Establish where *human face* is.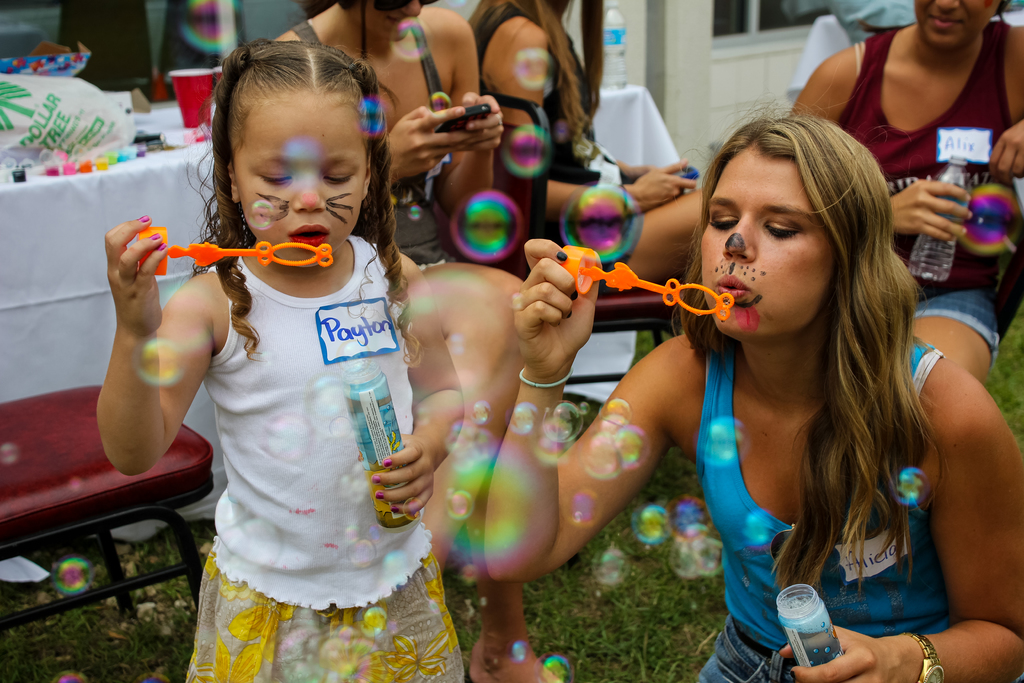
Established at box=[235, 97, 364, 266].
